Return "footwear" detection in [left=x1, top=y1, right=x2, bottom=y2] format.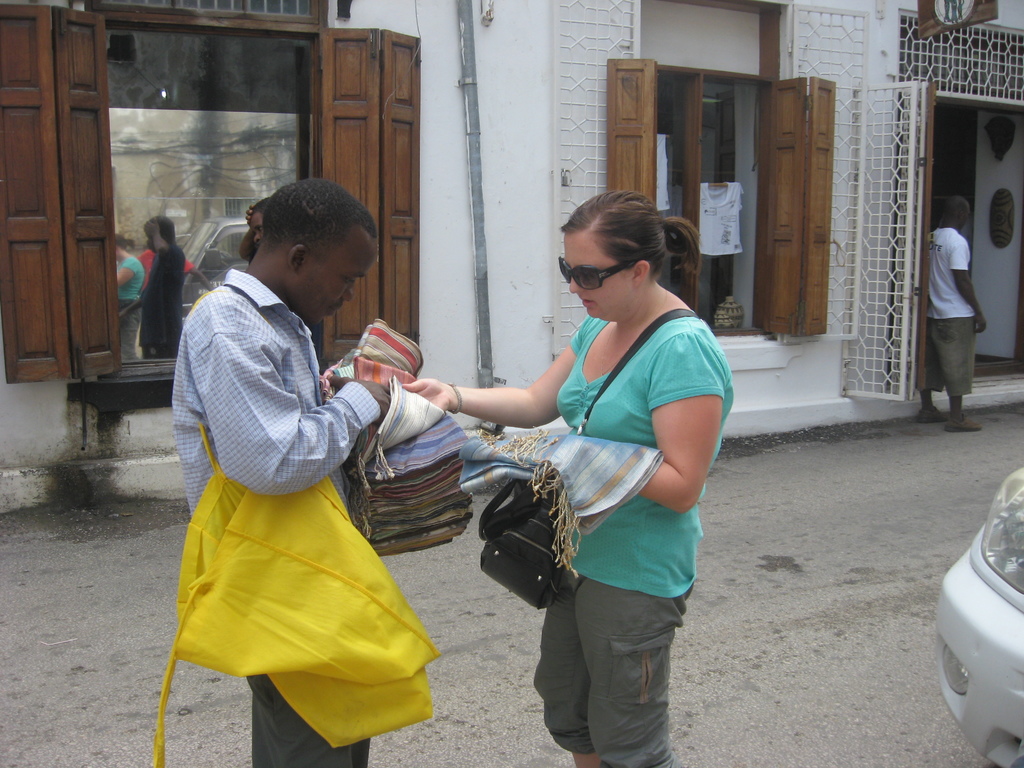
[left=946, top=413, right=979, bottom=434].
